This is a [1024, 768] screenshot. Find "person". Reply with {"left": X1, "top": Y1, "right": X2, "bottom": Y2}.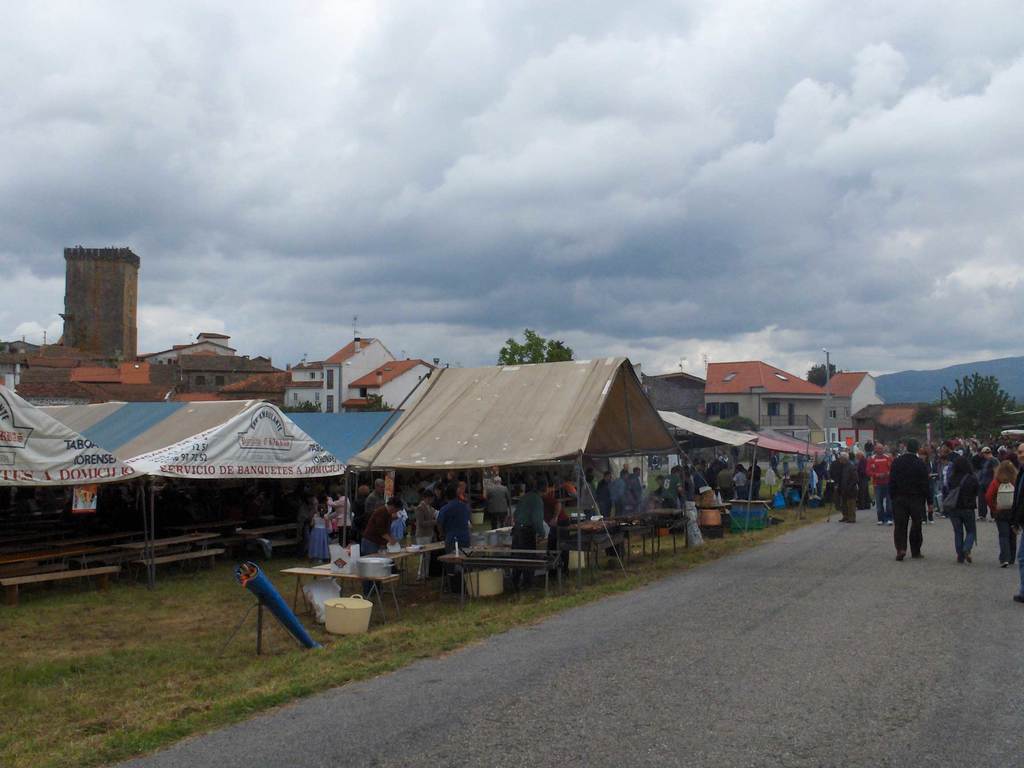
{"left": 361, "top": 495, "right": 399, "bottom": 562}.
